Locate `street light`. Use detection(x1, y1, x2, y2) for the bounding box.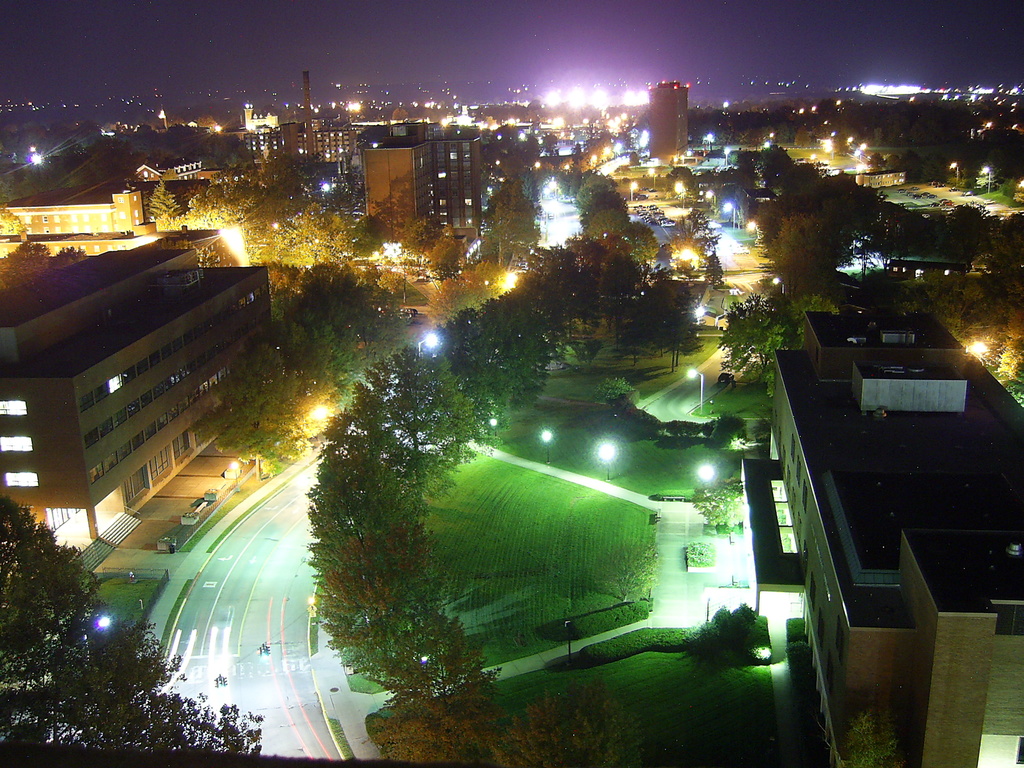
detection(701, 190, 717, 217).
